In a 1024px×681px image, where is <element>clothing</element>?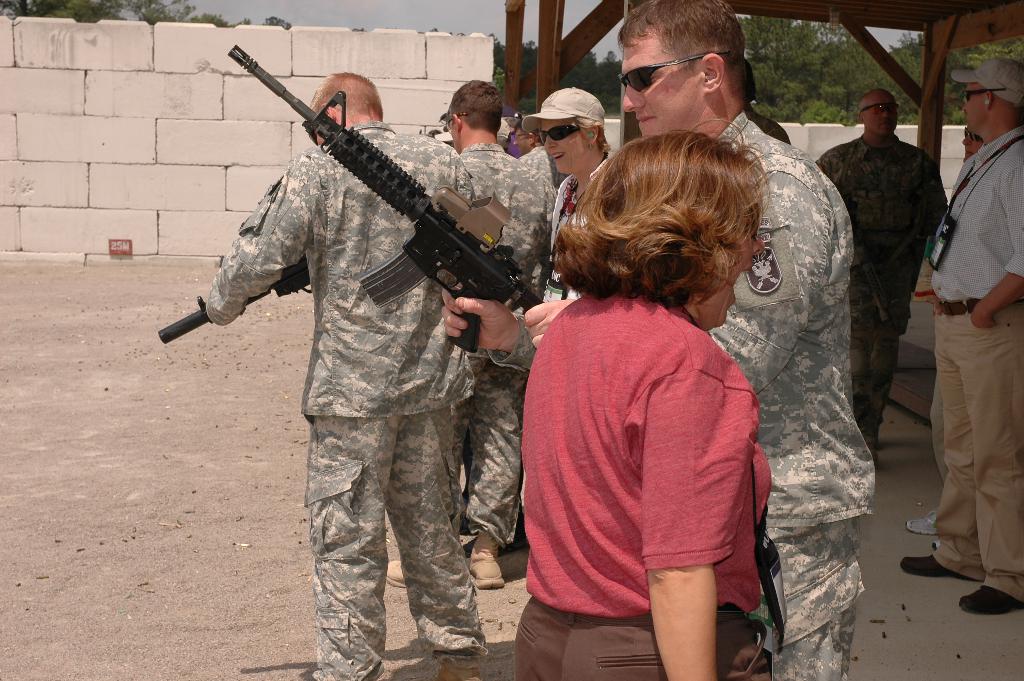
[930, 129, 1023, 611].
